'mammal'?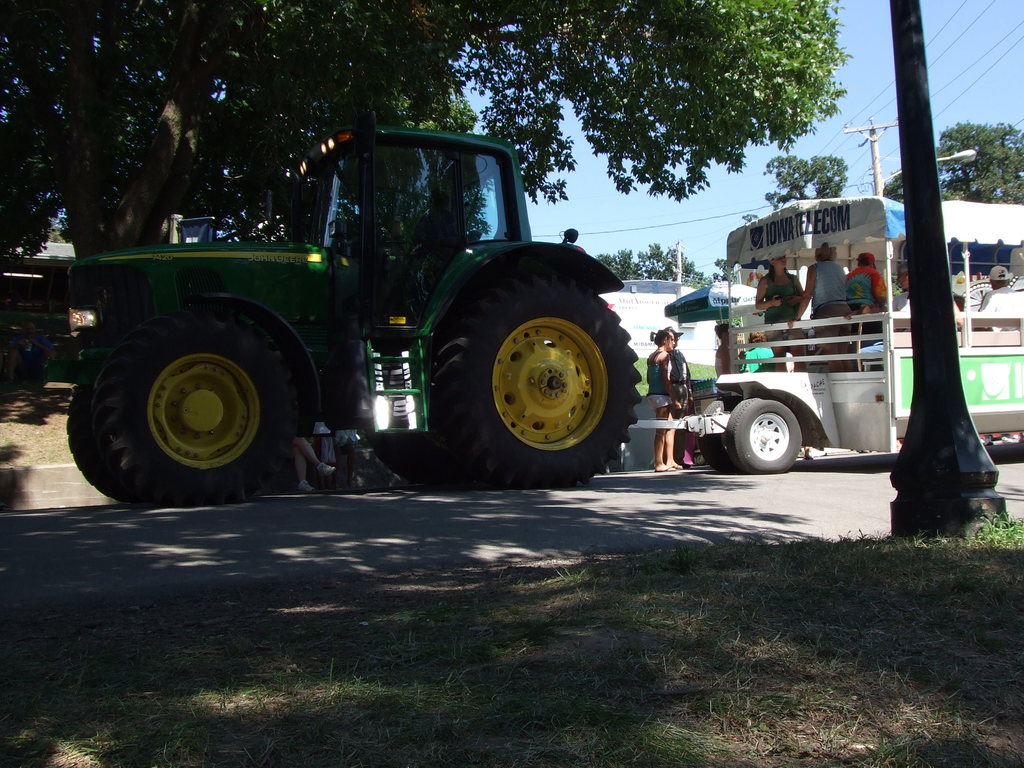
335 428 364 486
